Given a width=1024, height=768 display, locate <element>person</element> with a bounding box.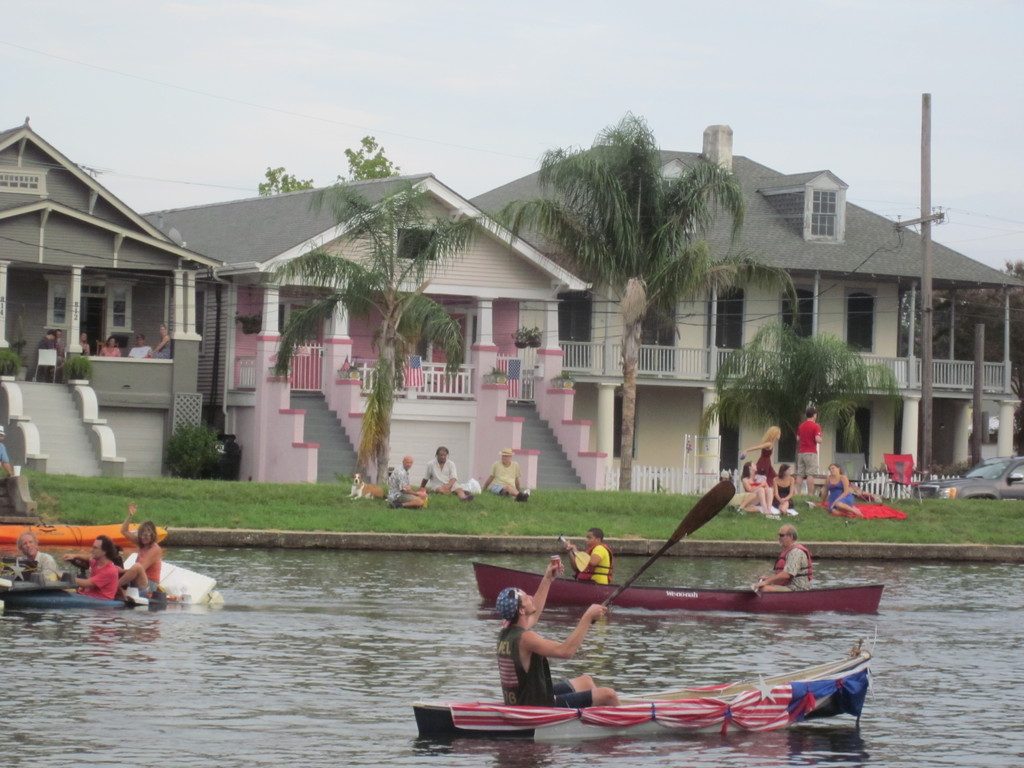
Located: (387, 452, 426, 515).
